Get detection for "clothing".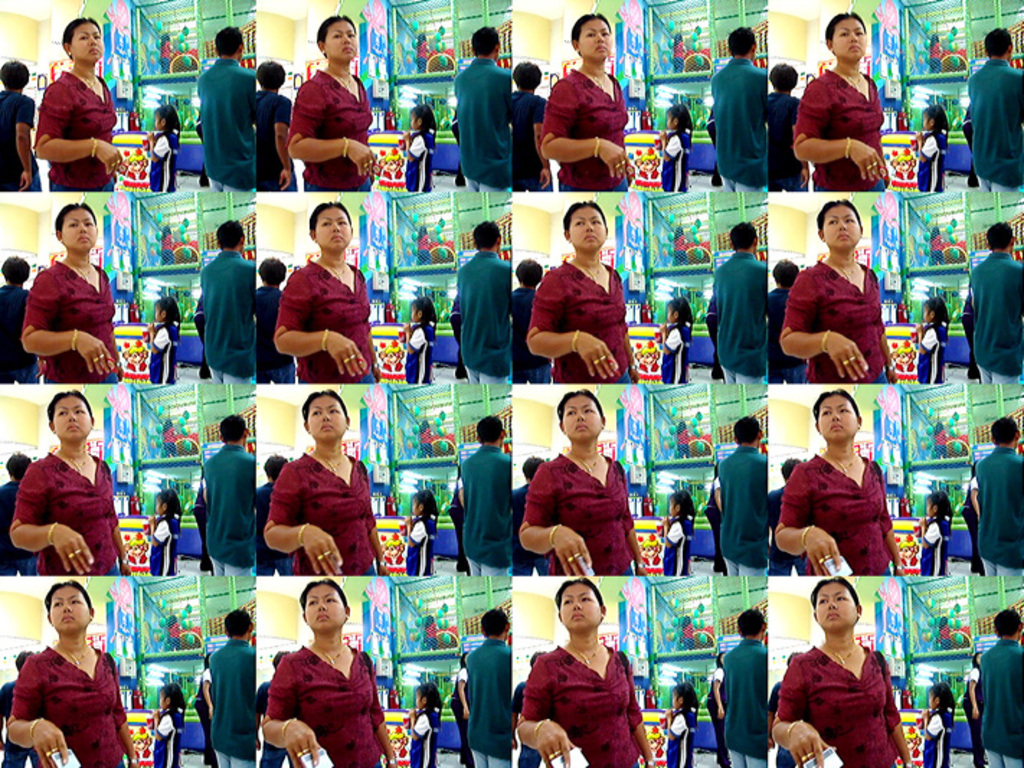
Detection: {"left": 403, "top": 127, "right": 438, "bottom": 190}.
